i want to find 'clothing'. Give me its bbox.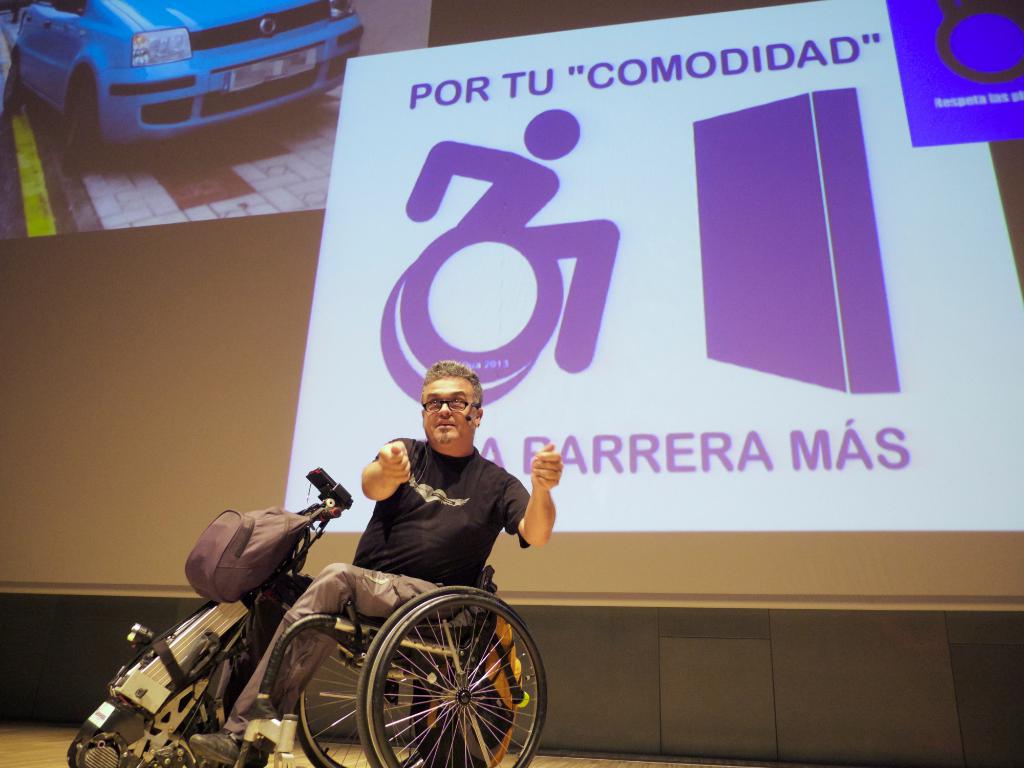
detection(205, 436, 542, 734).
